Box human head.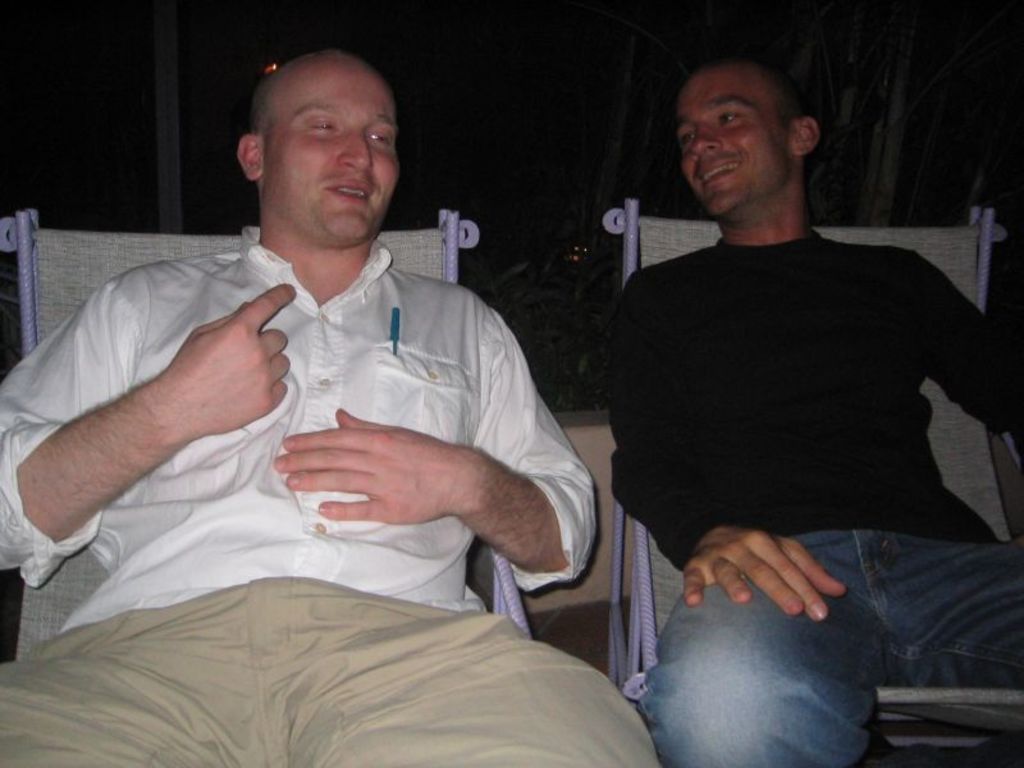
Rect(676, 61, 819, 214).
